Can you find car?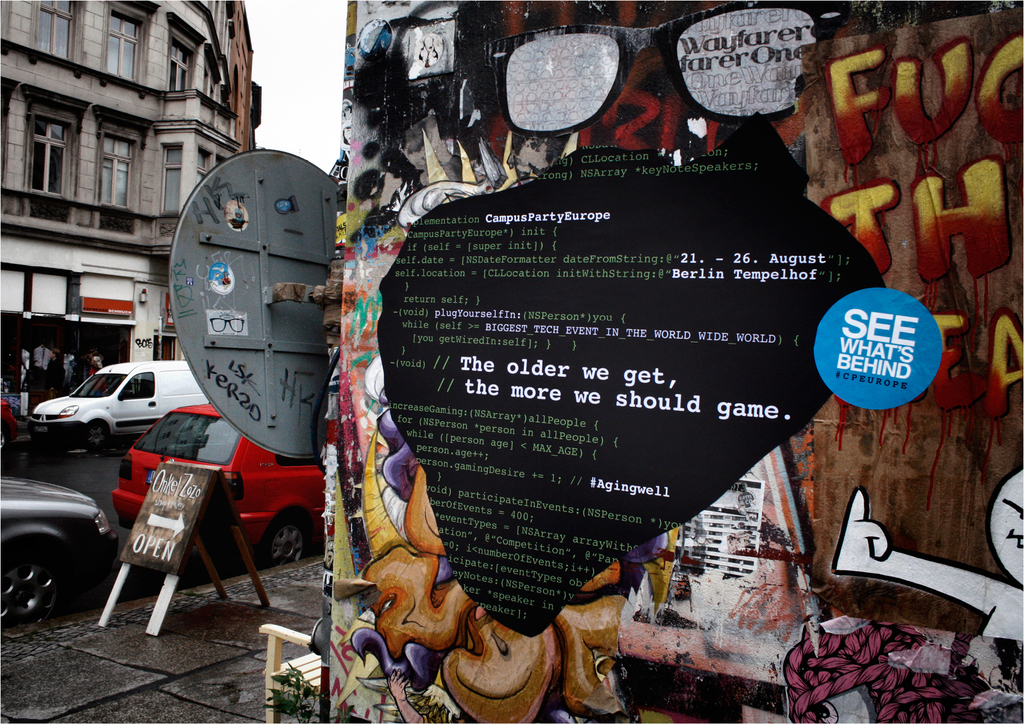
Yes, bounding box: 0, 392, 27, 460.
